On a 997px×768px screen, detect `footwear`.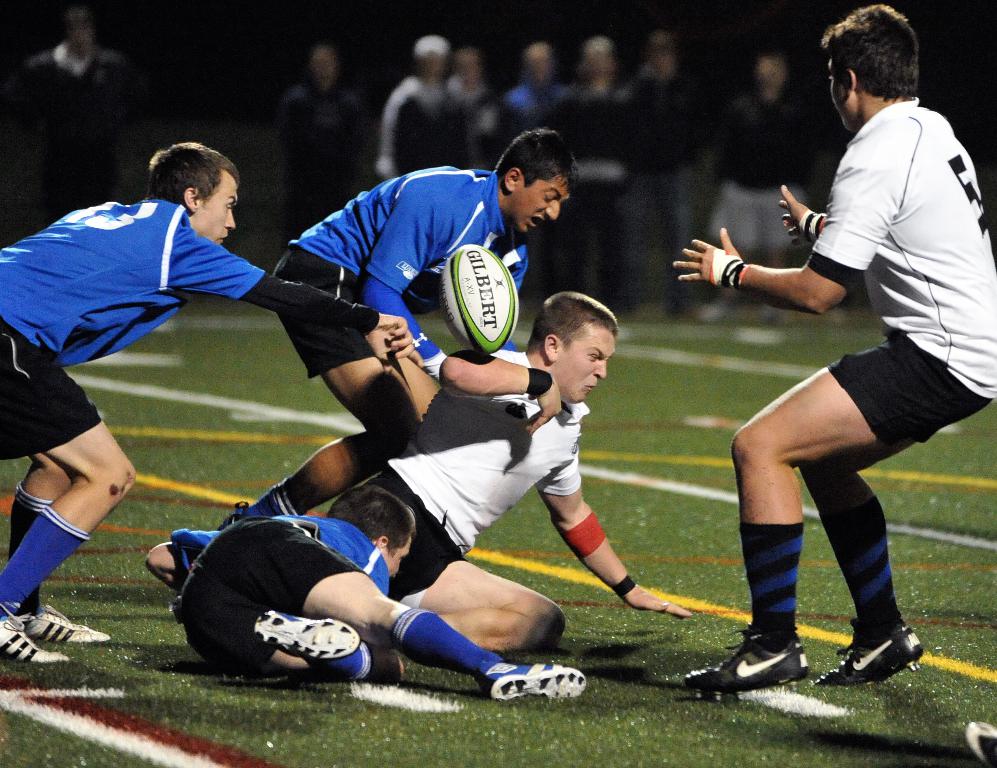
[x1=25, y1=602, x2=108, y2=648].
